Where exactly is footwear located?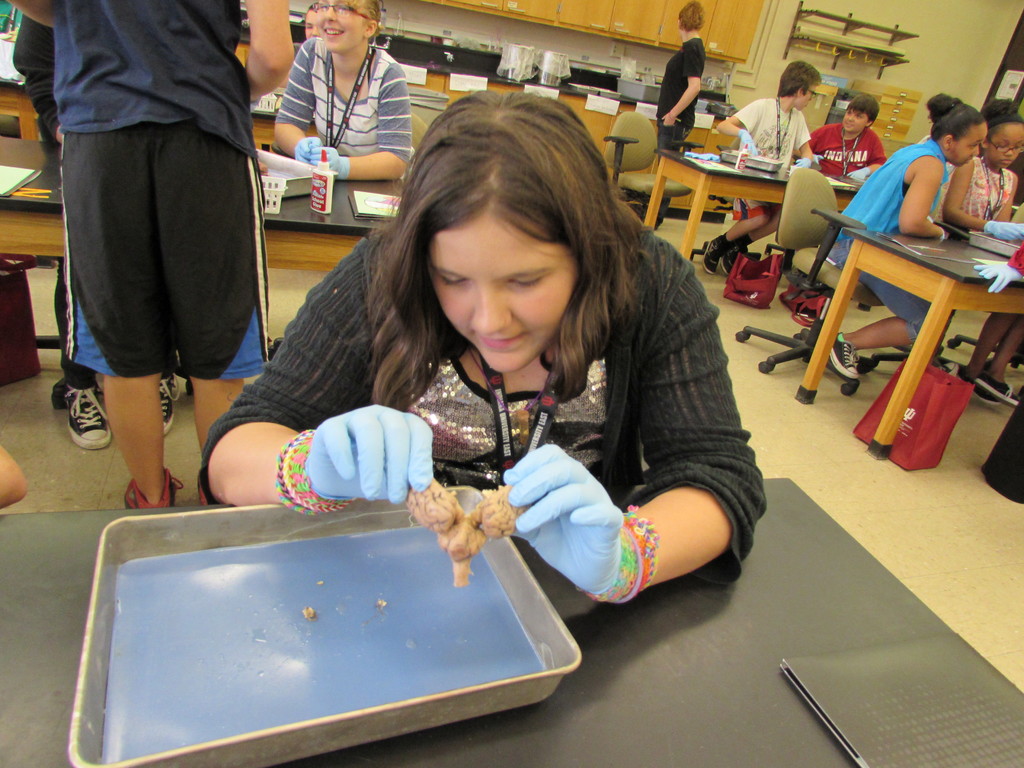
Its bounding box is 957:372:981:399.
